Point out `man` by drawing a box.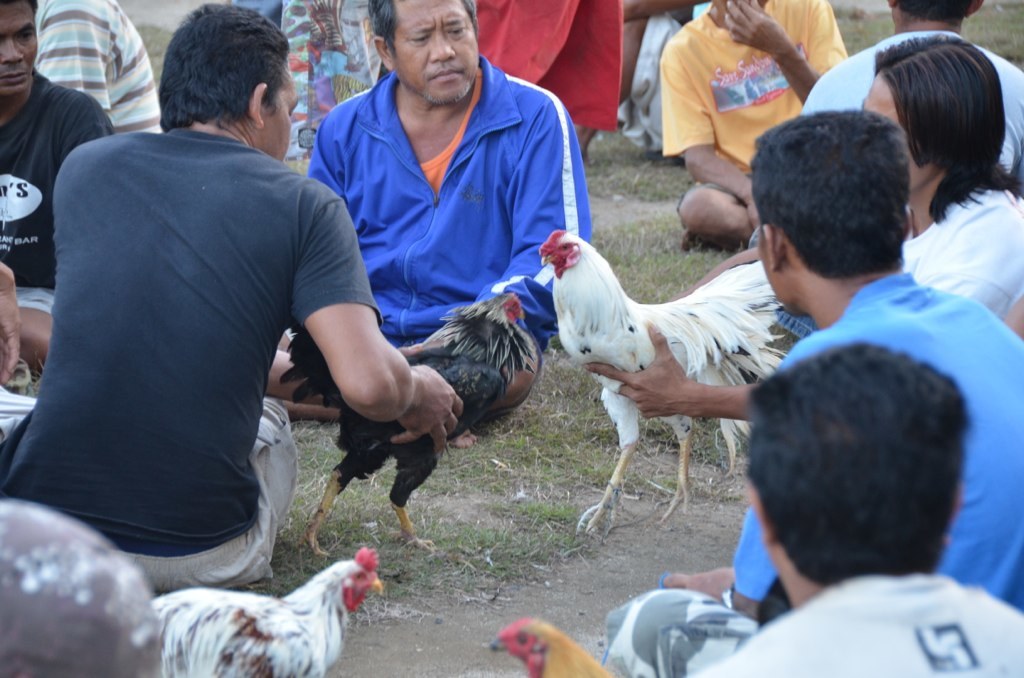
box=[579, 34, 1023, 431].
